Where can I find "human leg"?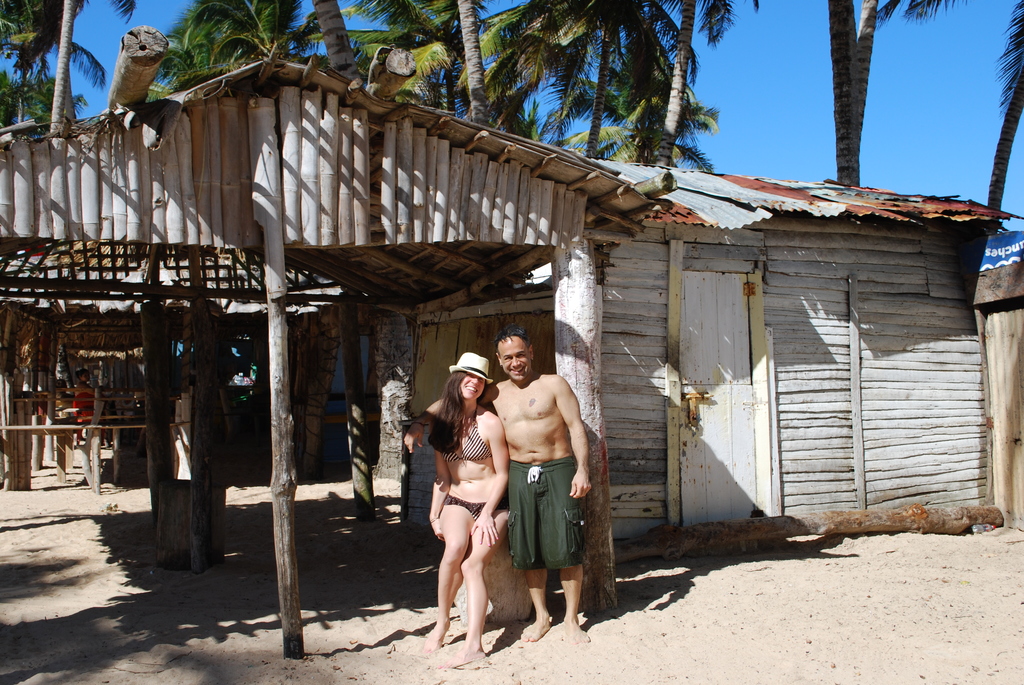
You can find it at (left=442, top=493, right=507, bottom=665).
